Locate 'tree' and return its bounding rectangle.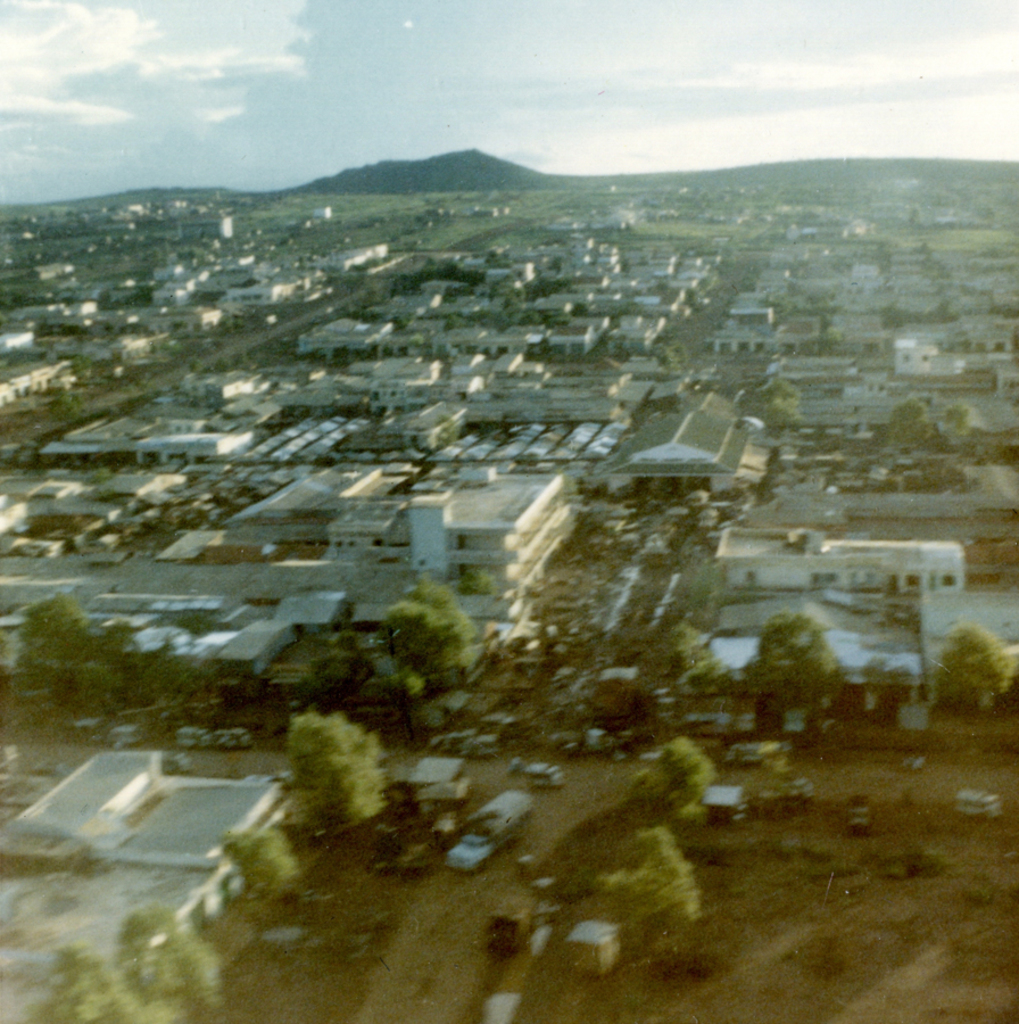
221/827/303/905.
